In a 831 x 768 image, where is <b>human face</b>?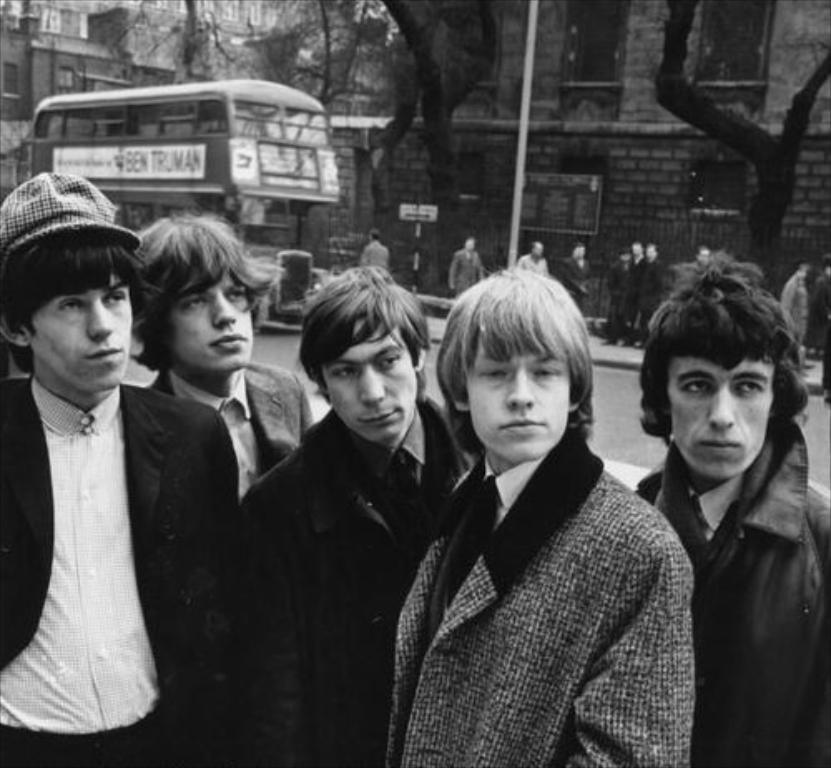
select_region(317, 314, 417, 434).
